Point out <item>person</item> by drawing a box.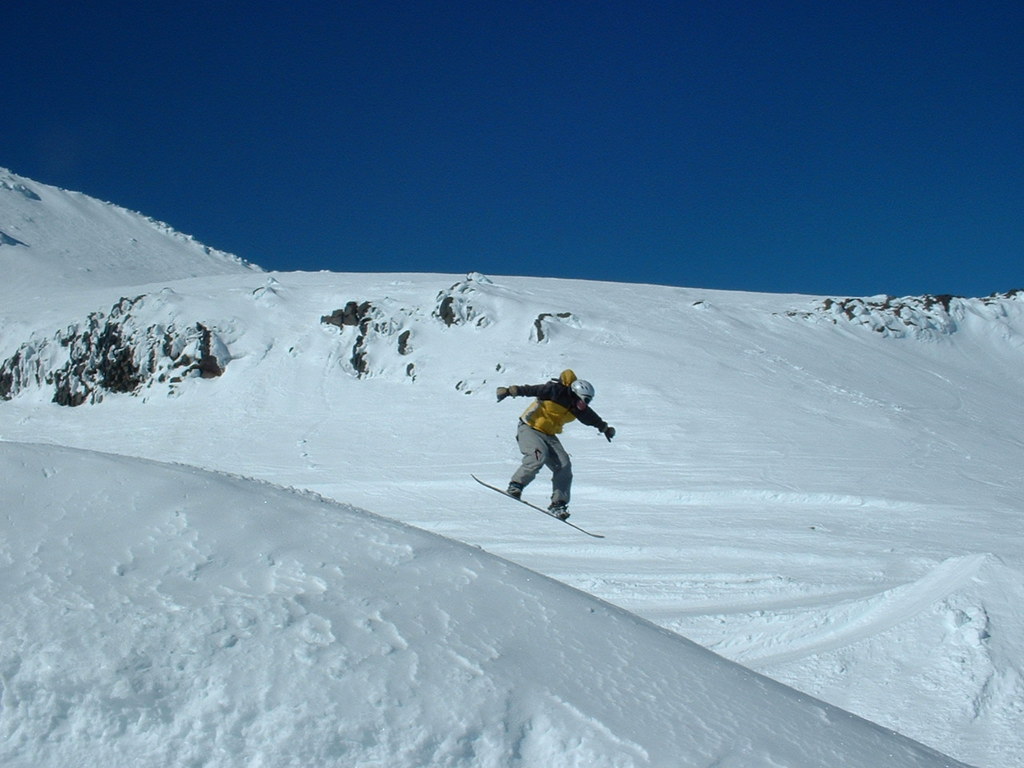
box=[502, 364, 606, 543].
